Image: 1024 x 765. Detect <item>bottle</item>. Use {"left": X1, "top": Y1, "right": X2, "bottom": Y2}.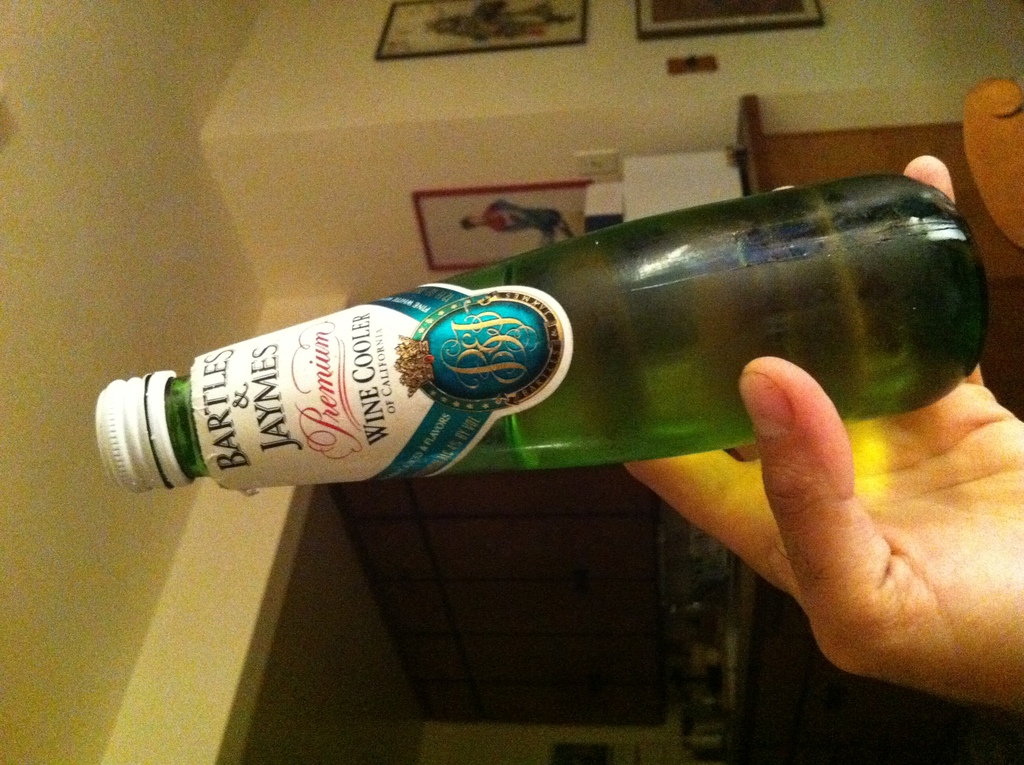
{"left": 140, "top": 166, "right": 936, "bottom": 617}.
